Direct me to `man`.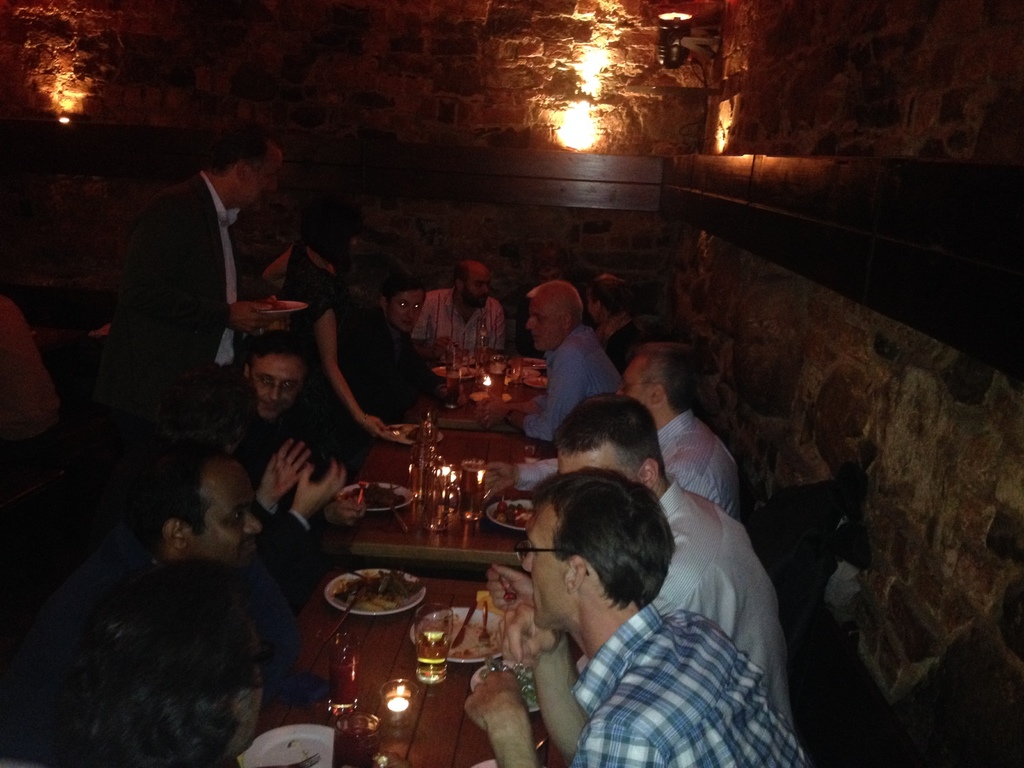
Direction: [29, 538, 300, 767].
